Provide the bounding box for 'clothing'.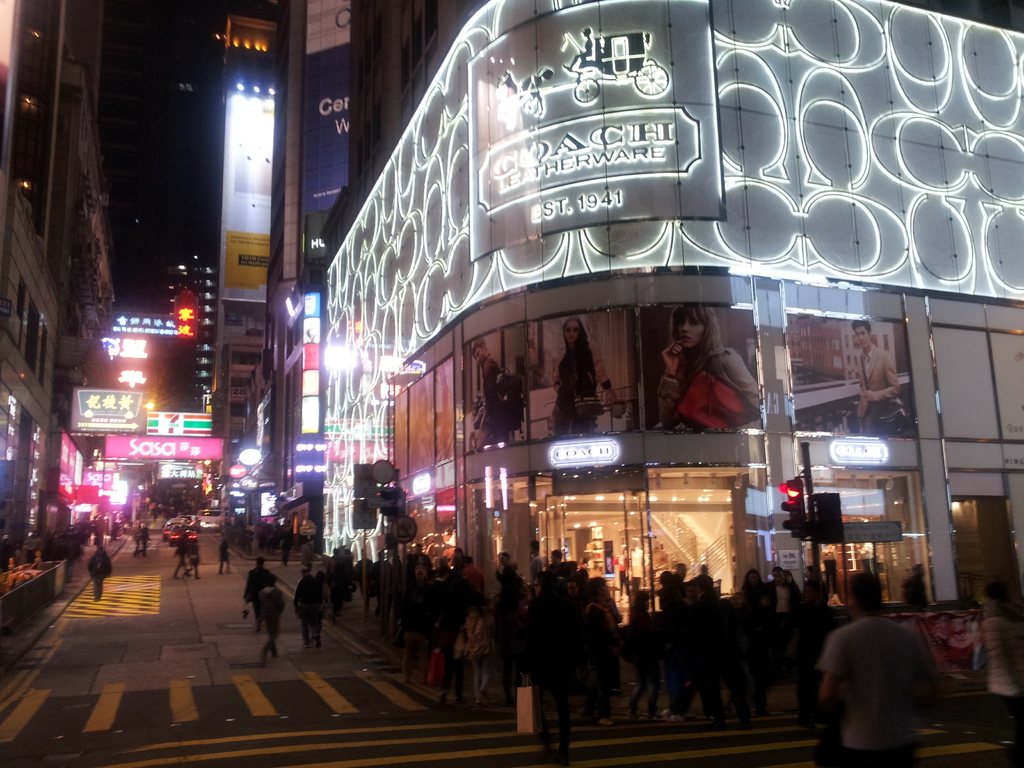
bbox(528, 556, 544, 586).
